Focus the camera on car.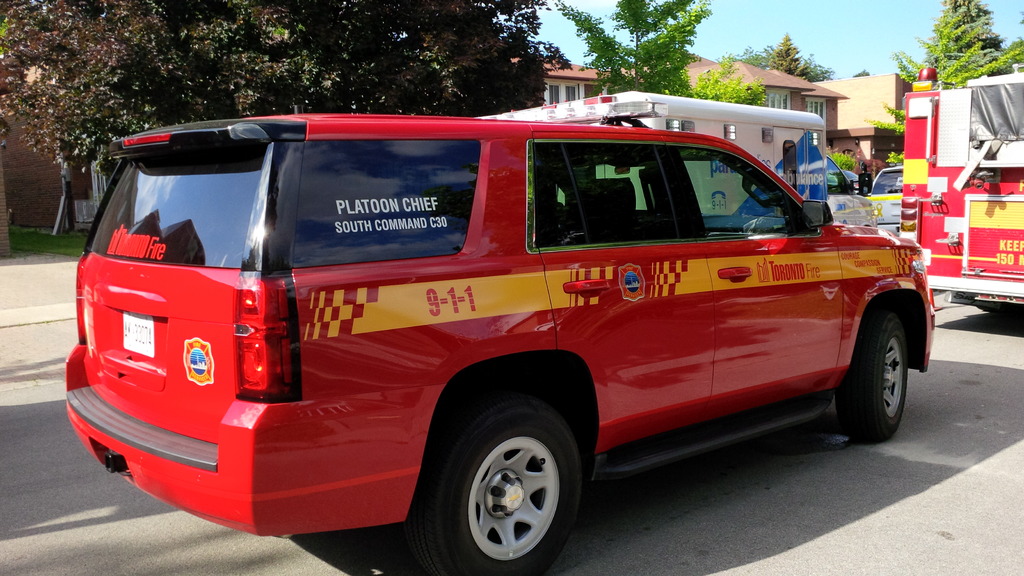
Focus region: left=55, top=97, right=909, bottom=560.
